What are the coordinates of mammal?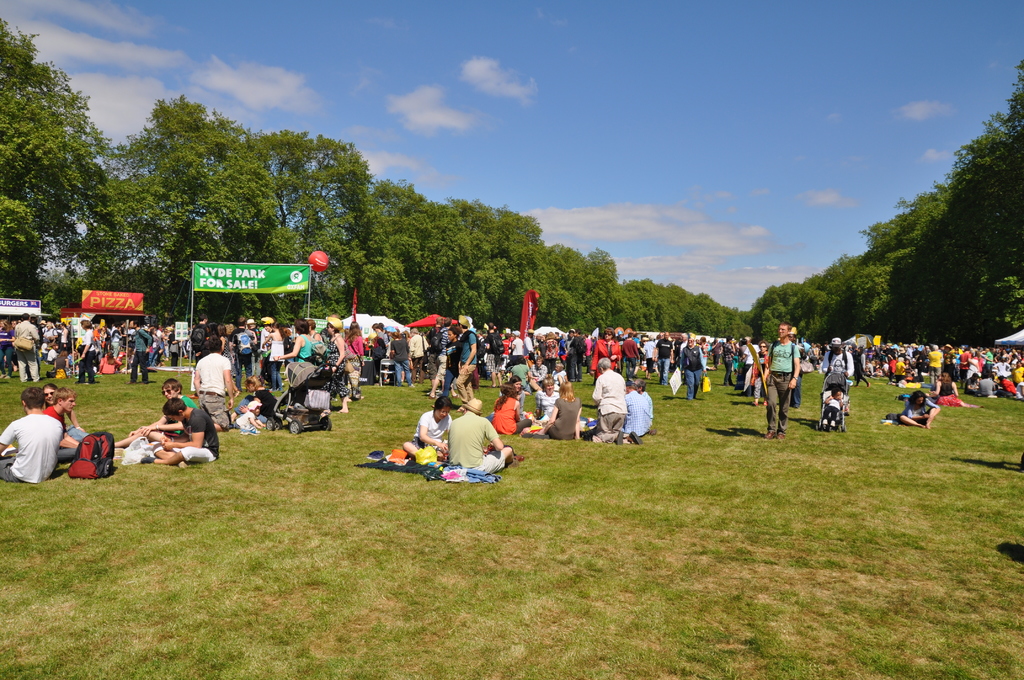
{"left": 543, "top": 382, "right": 581, "bottom": 440}.
